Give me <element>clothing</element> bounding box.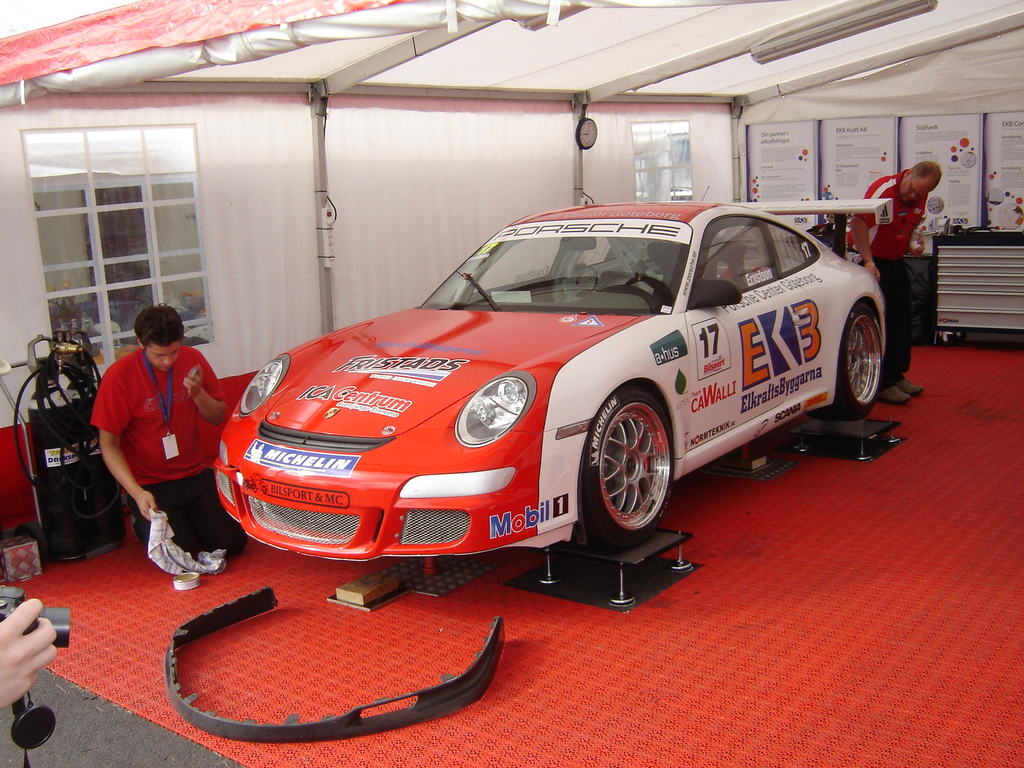
(x1=843, y1=161, x2=927, y2=397).
